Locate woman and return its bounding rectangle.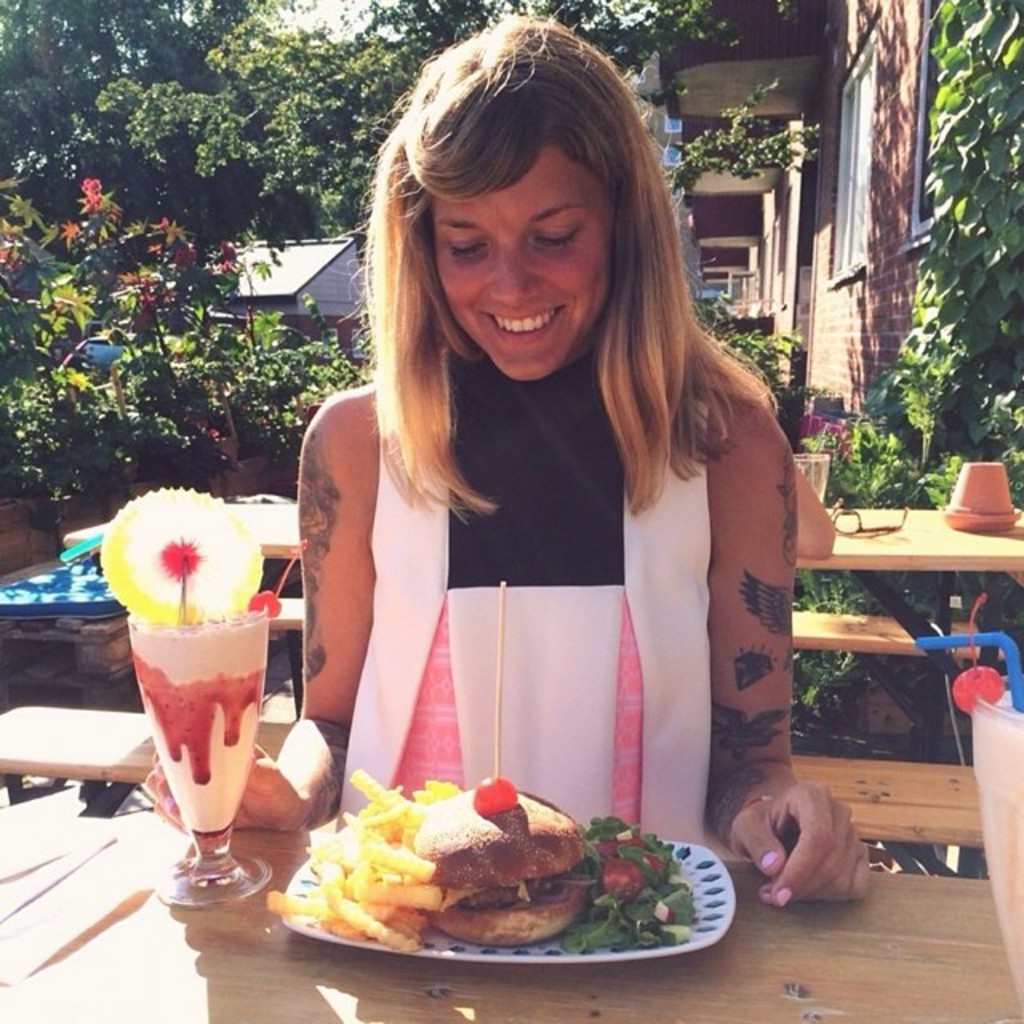
x1=259, y1=86, x2=811, y2=930.
